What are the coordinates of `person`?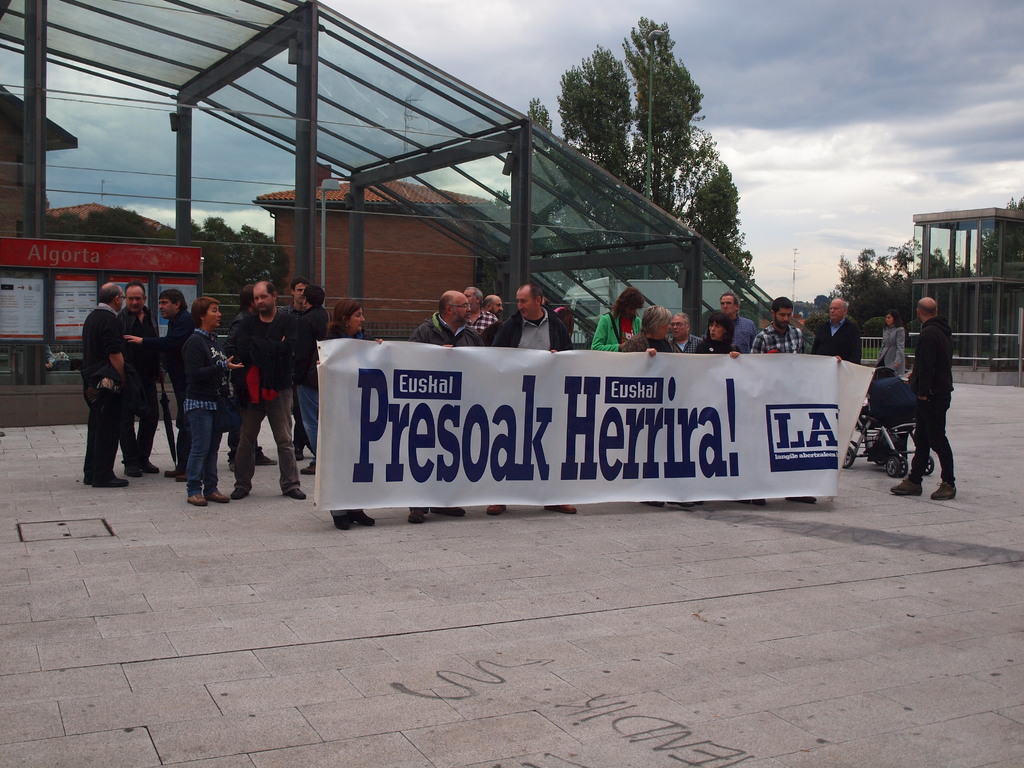
l=45, t=344, r=58, b=377.
